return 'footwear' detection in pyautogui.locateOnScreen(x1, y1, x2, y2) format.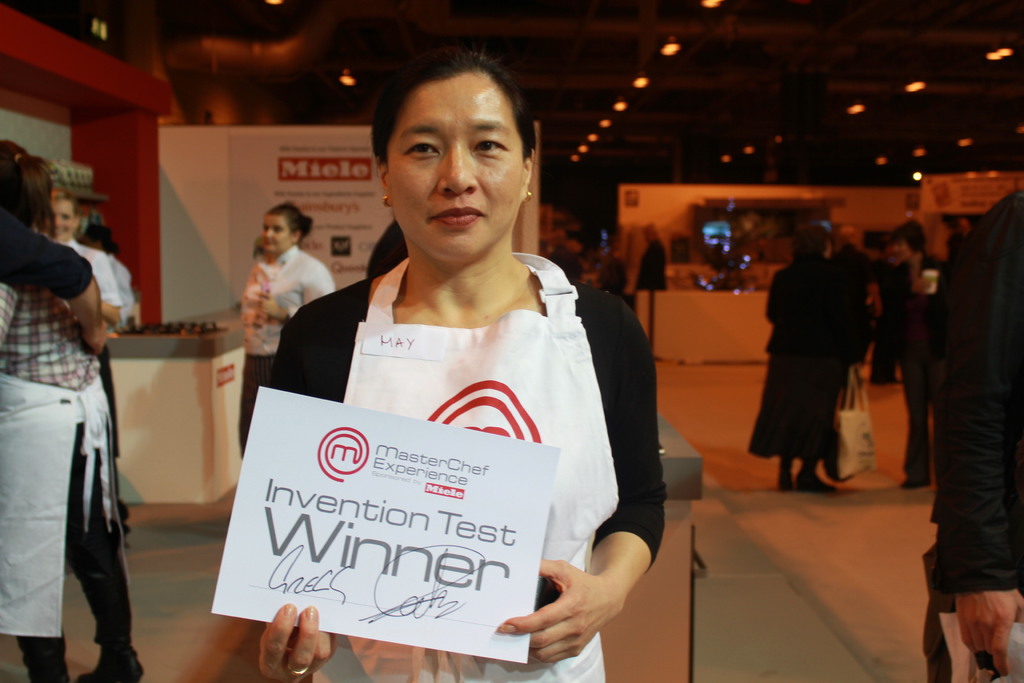
pyautogui.locateOnScreen(900, 478, 931, 491).
